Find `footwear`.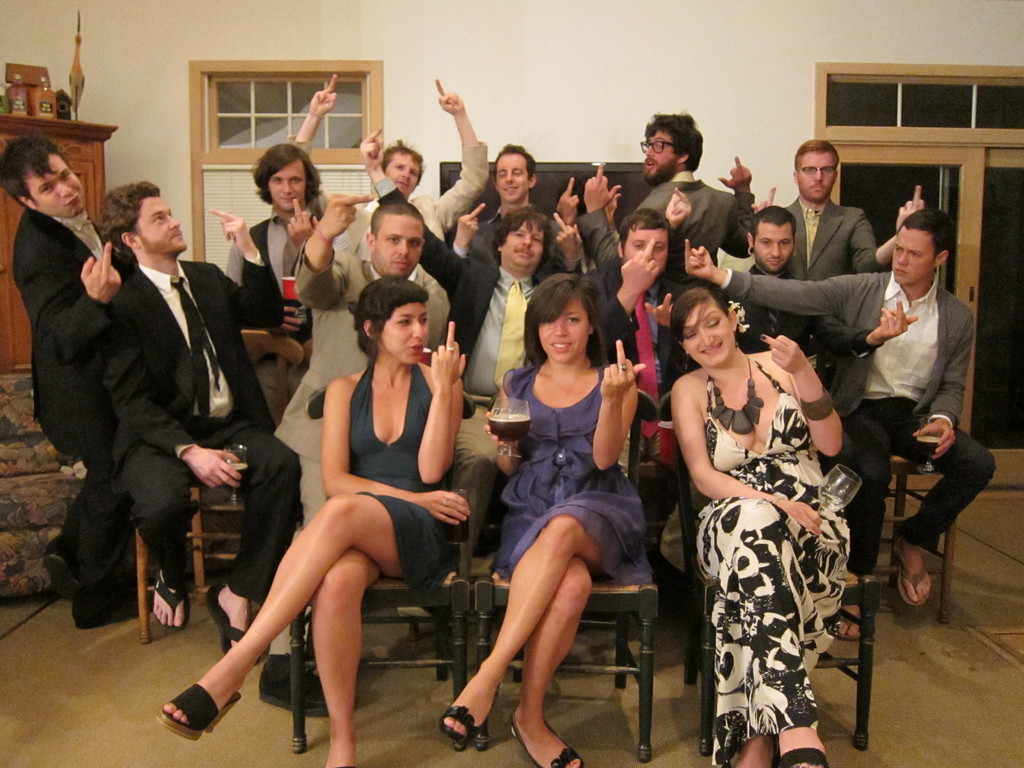
<region>778, 748, 836, 767</region>.
